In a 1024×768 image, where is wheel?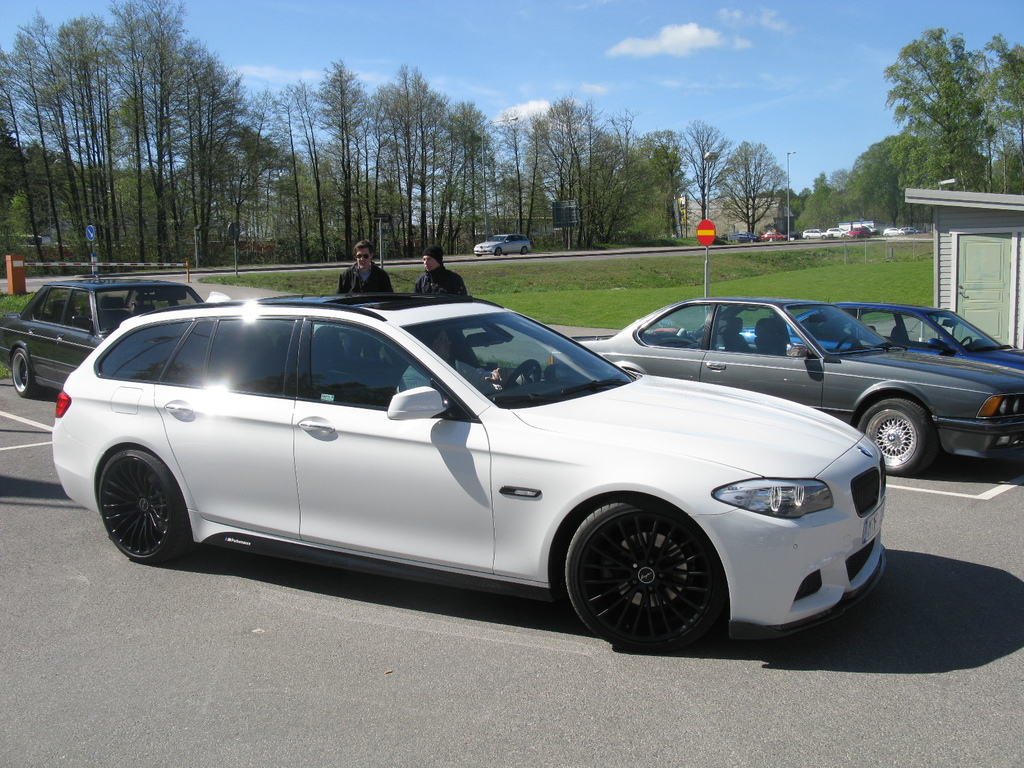
x1=11 y1=349 x2=36 y2=399.
